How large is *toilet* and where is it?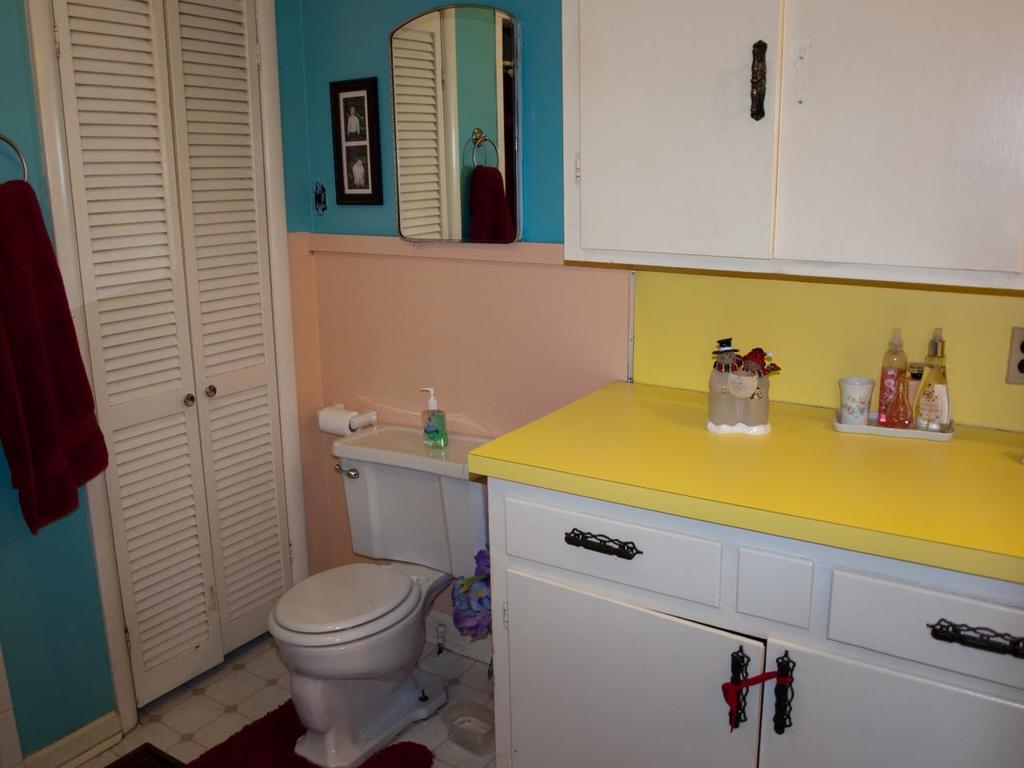
Bounding box: region(260, 416, 481, 767).
